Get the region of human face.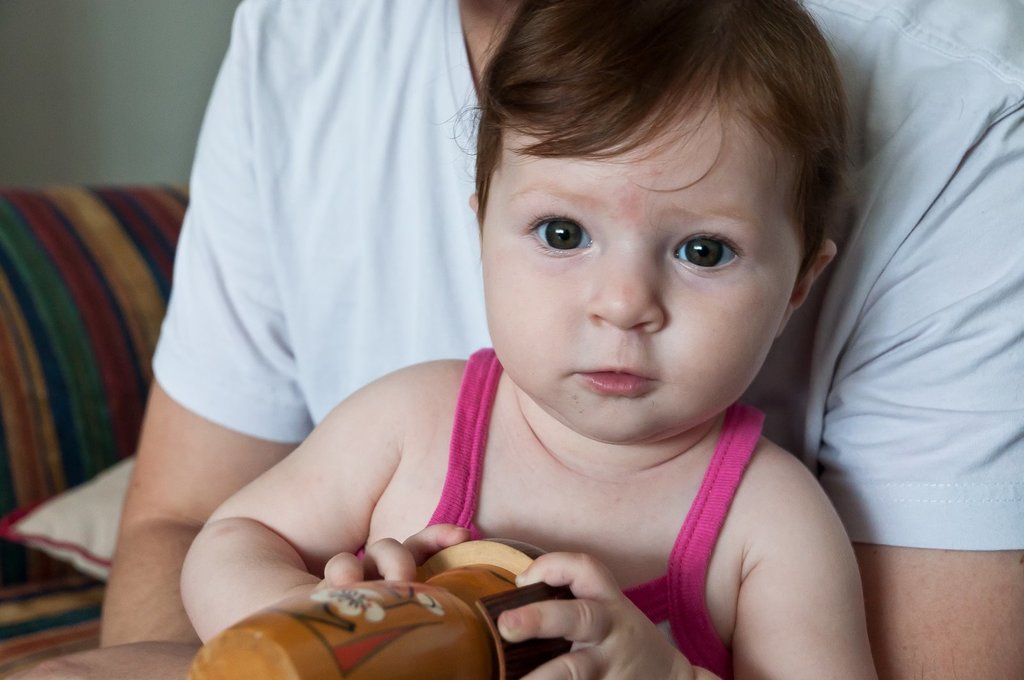
477:102:799:443.
